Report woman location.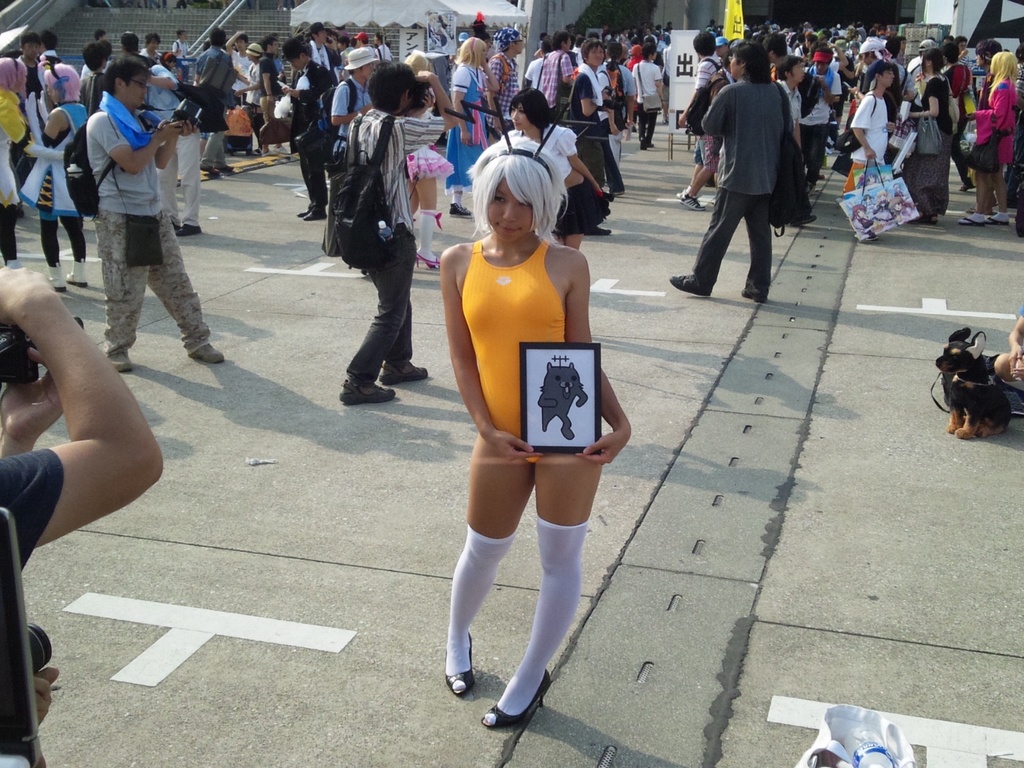
Report: Rect(15, 63, 88, 291).
